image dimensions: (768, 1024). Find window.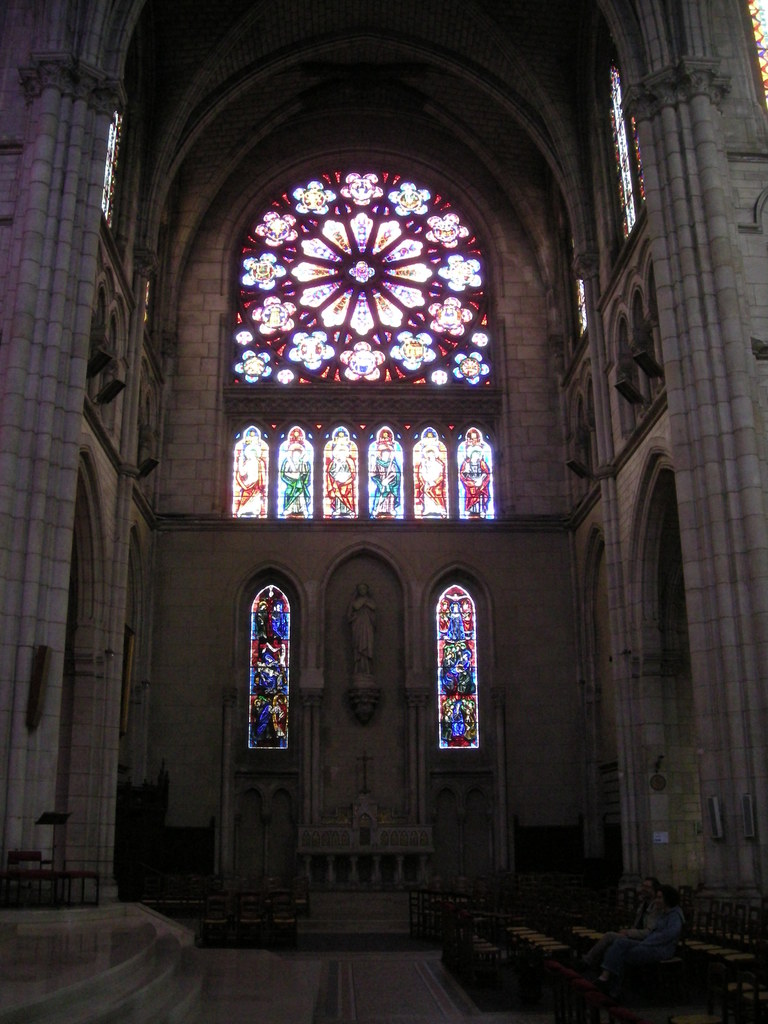
bbox=[429, 575, 488, 756].
